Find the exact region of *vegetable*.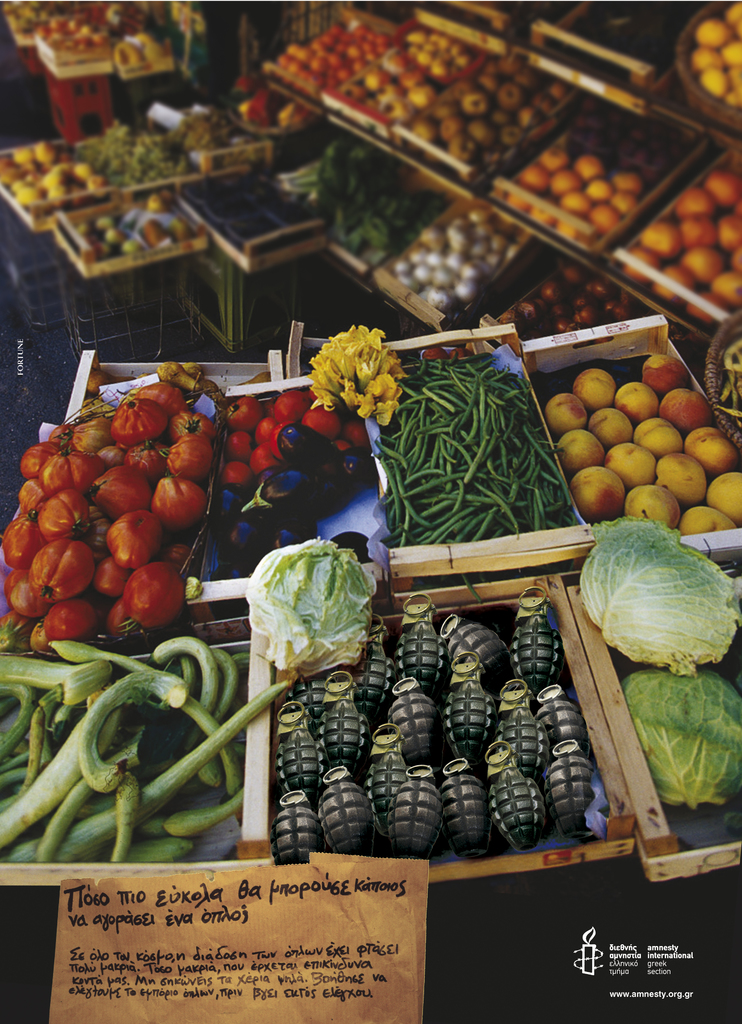
Exact region: box(102, 442, 126, 461).
